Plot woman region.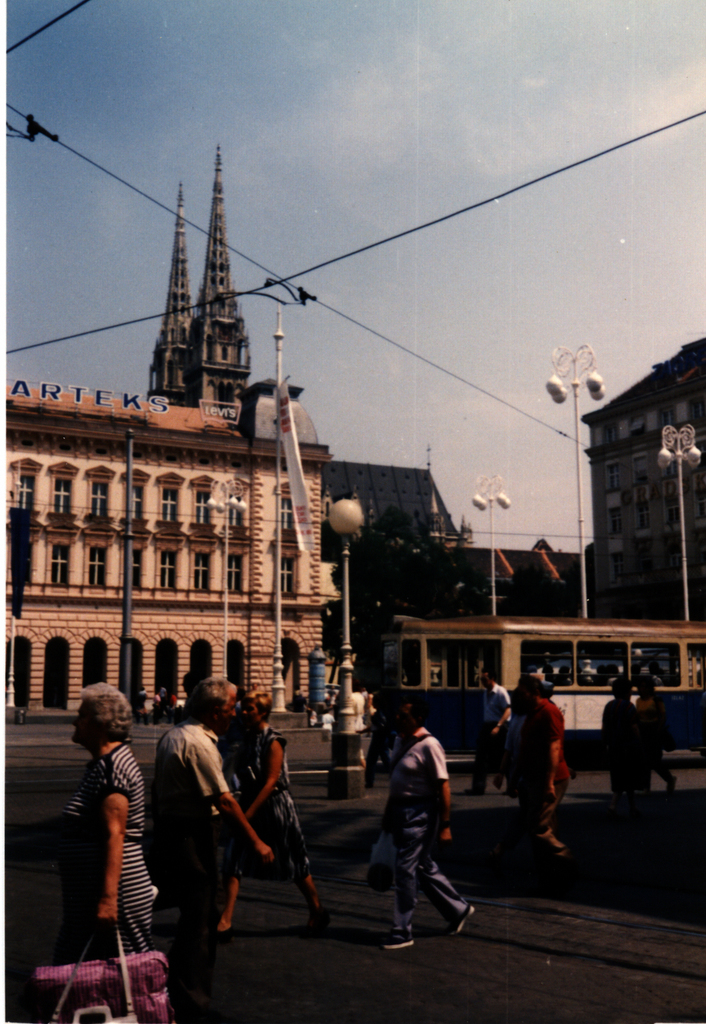
Plotted at {"x1": 209, "y1": 687, "x2": 338, "y2": 945}.
